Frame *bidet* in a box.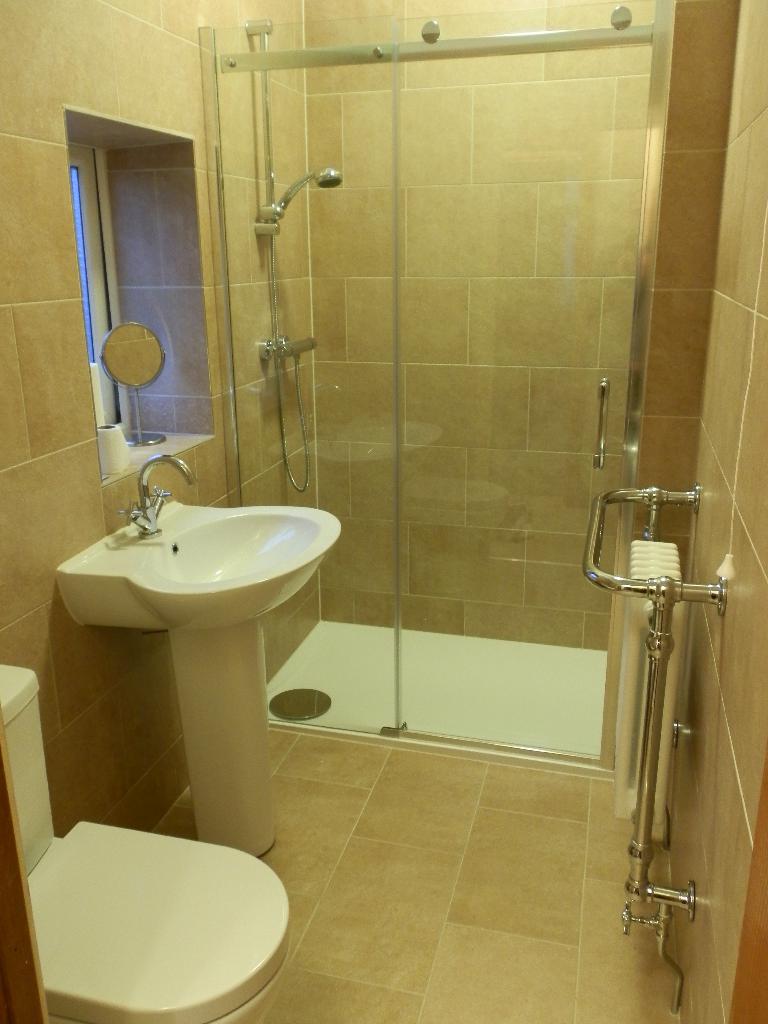
(x1=26, y1=817, x2=294, y2=1023).
